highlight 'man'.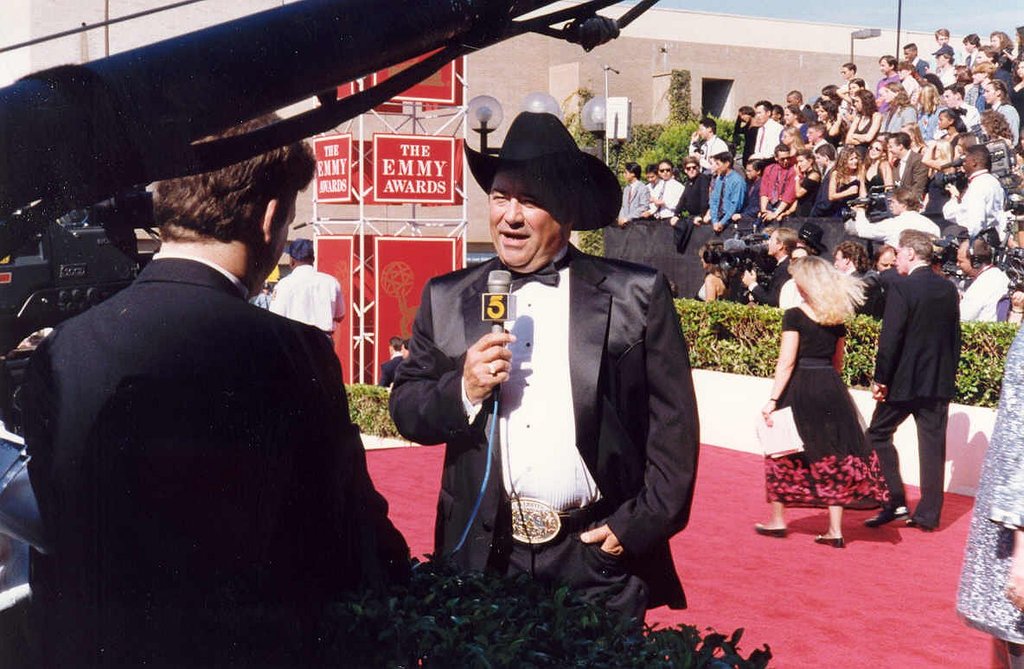
Highlighted region: [737, 221, 793, 307].
